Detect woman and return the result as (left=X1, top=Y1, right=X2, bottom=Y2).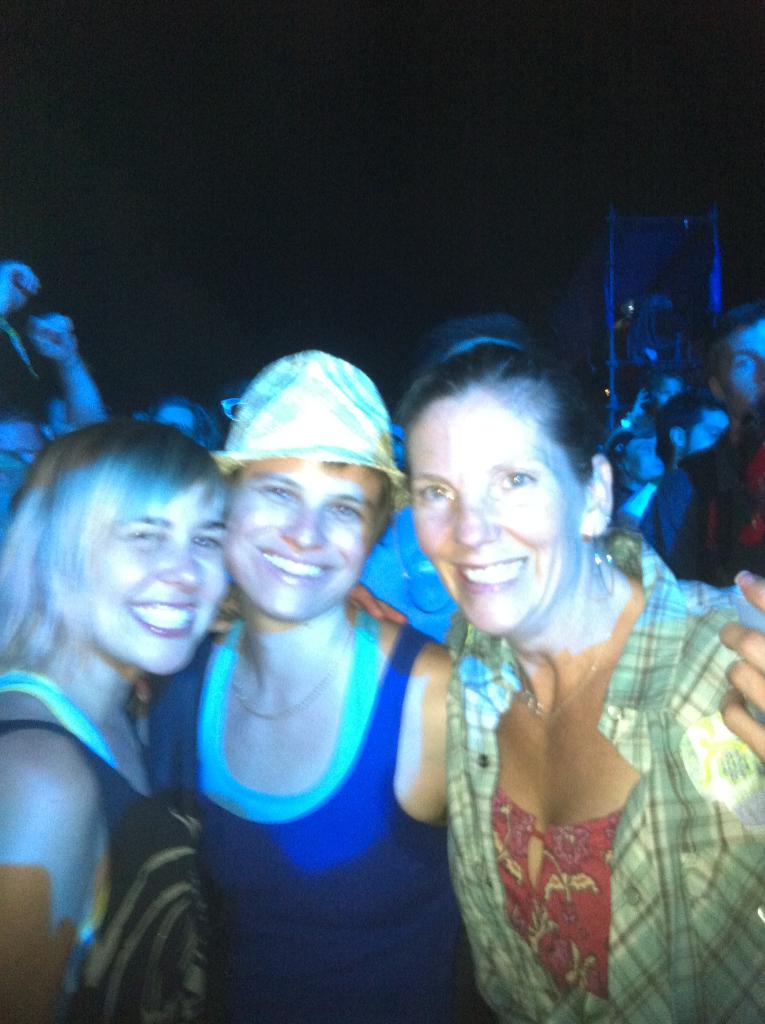
(left=134, top=348, right=479, bottom=1023).
